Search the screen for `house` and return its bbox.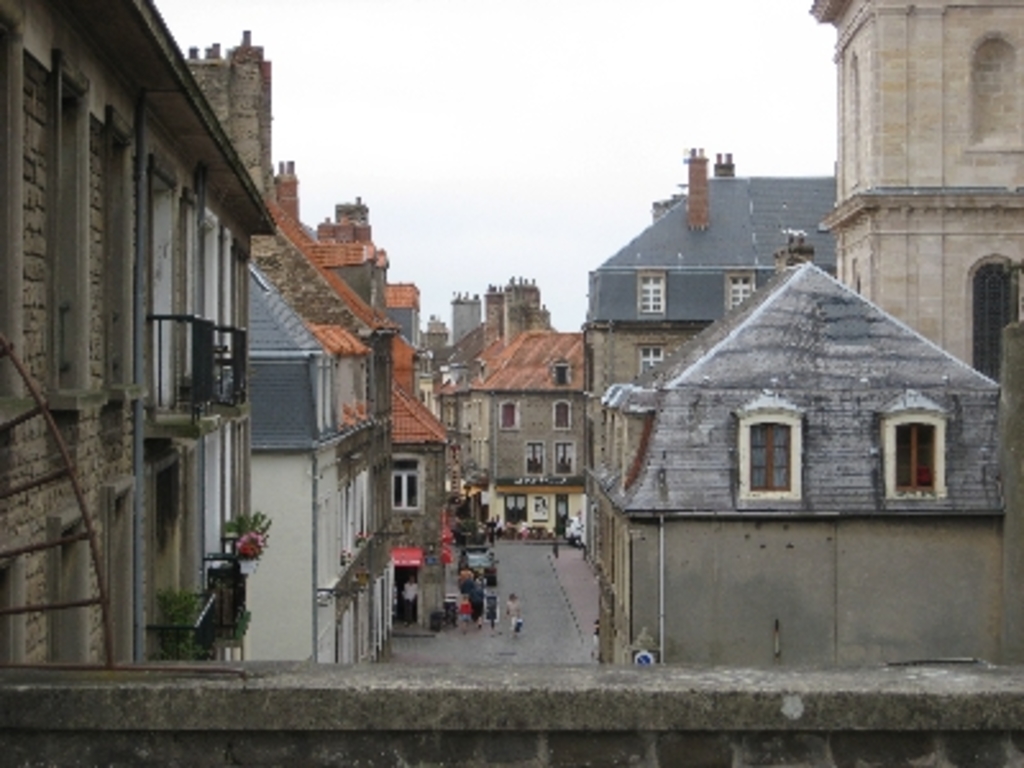
Found: {"left": 824, "top": 0, "right": 1021, "bottom": 415}.
